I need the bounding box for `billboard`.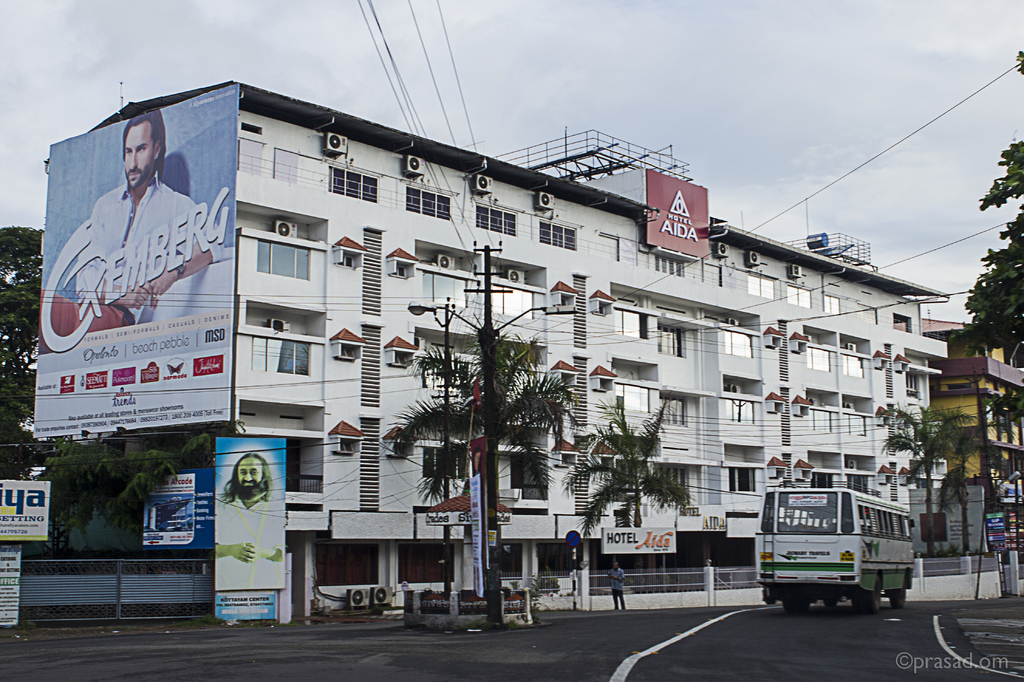
Here it is: 596 523 675 560.
